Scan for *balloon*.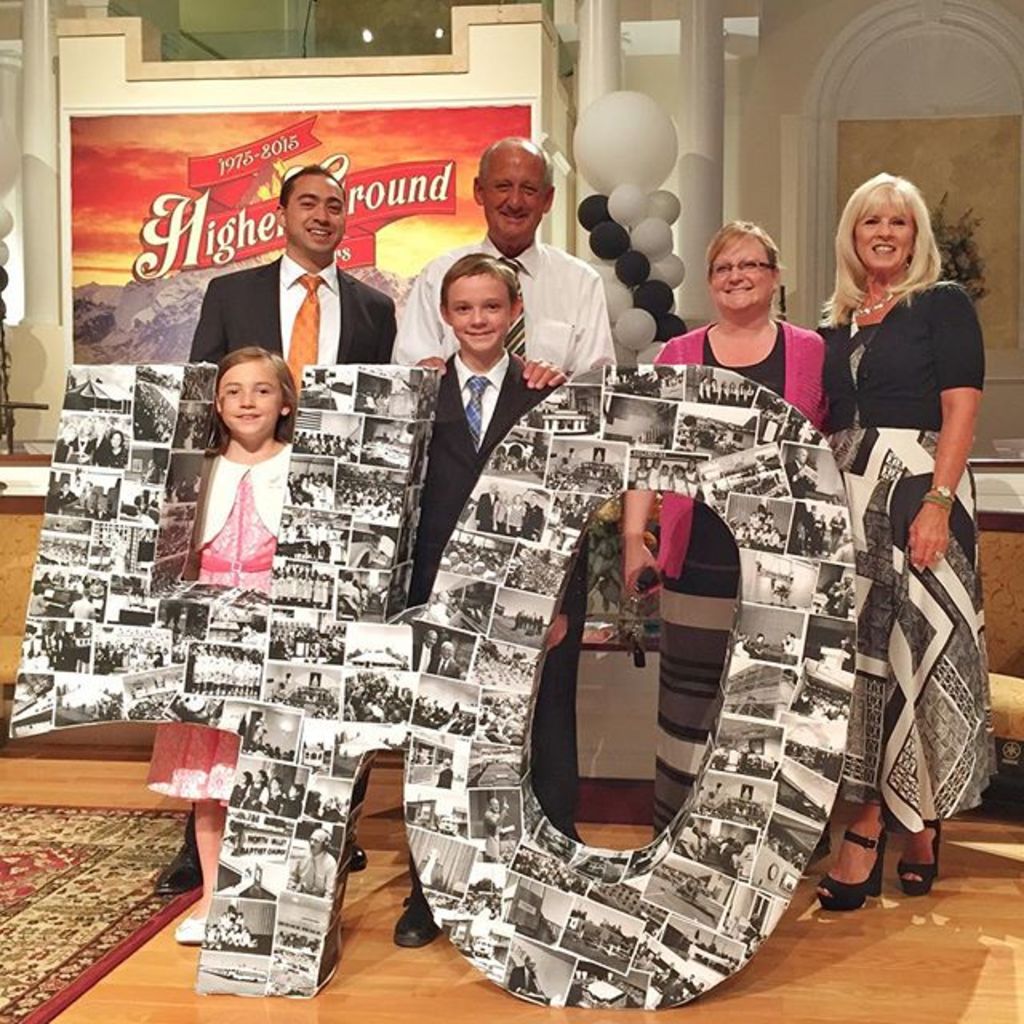
Scan result: x1=651 y1=251 x2=685 y2=291.
